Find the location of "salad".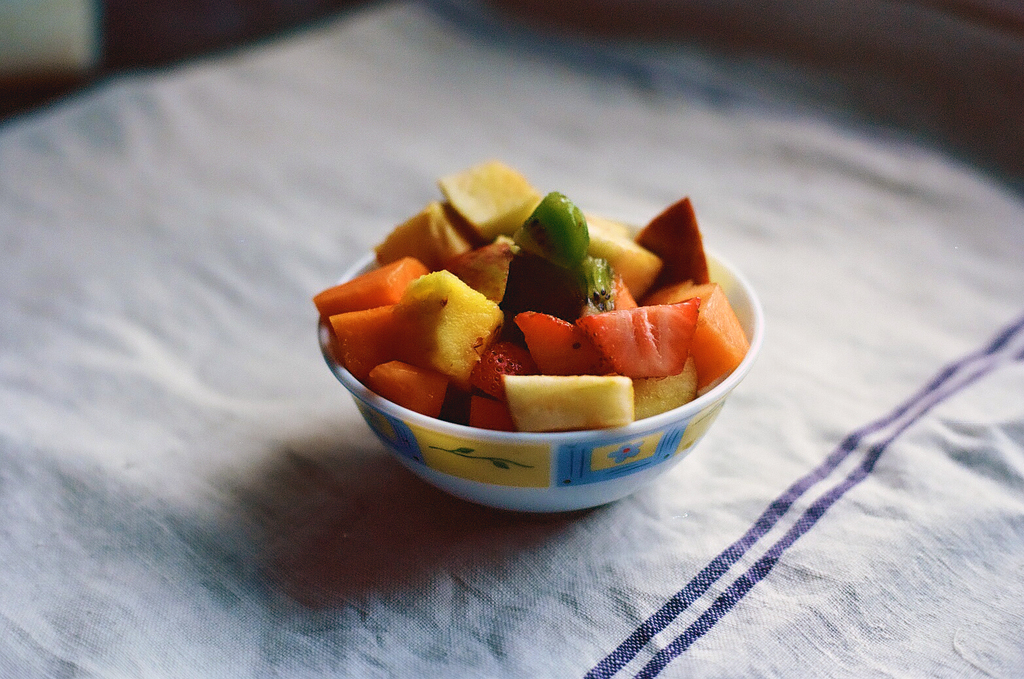
Location: [x1=308, y1=172, x2=758, y2=483].
